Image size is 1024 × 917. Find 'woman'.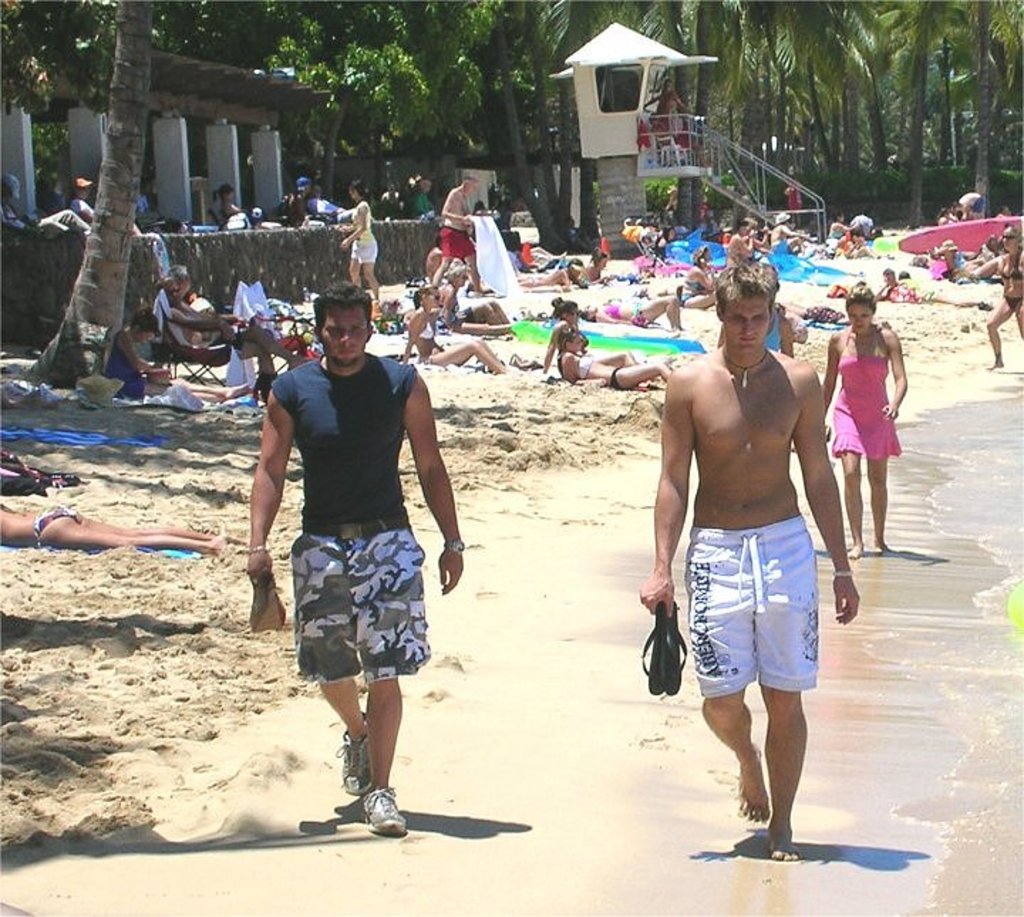
locate(575, 299, 686, 333).
